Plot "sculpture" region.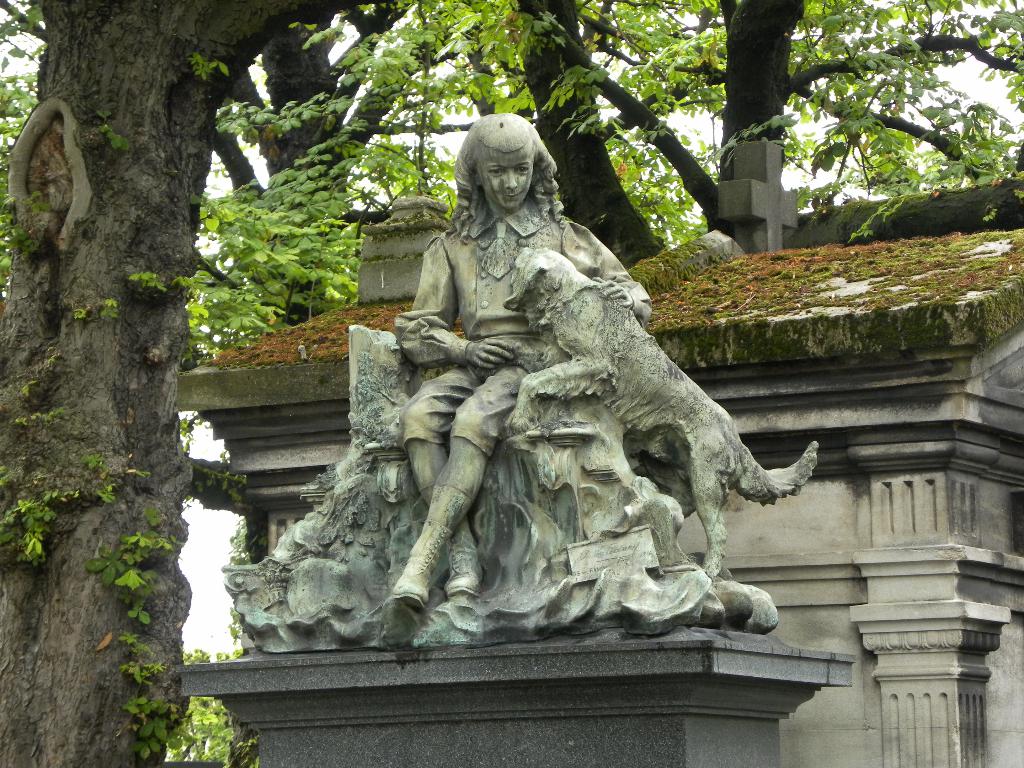
Plotted at l=488, t=246, r=829, b=570.
